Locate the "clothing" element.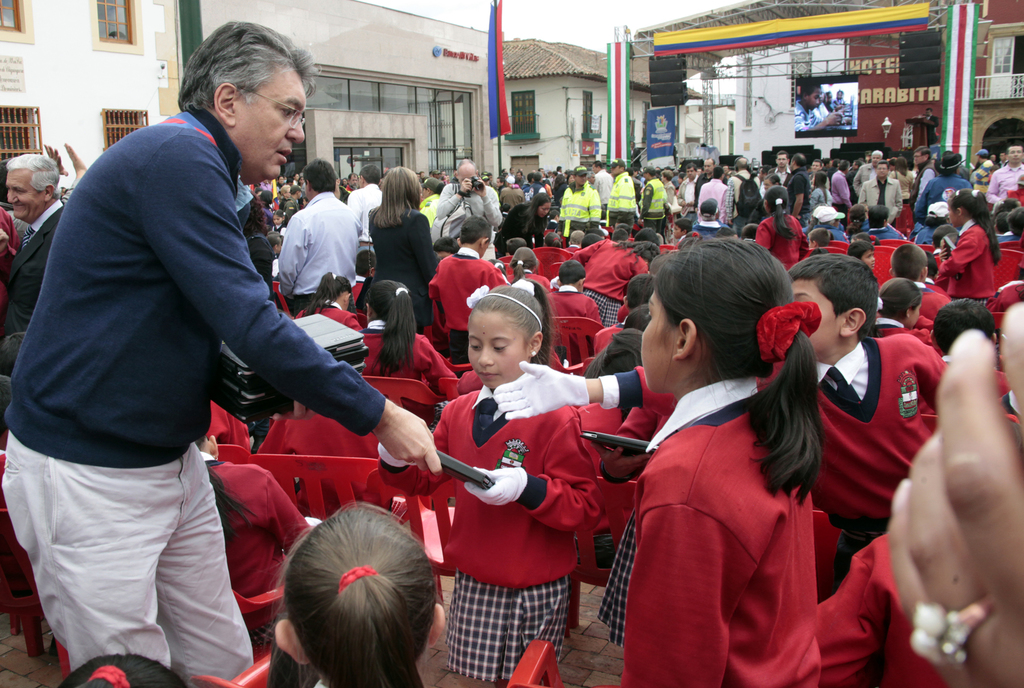
Element bbox: [left=376, top=383, right=608, bottom=682].
